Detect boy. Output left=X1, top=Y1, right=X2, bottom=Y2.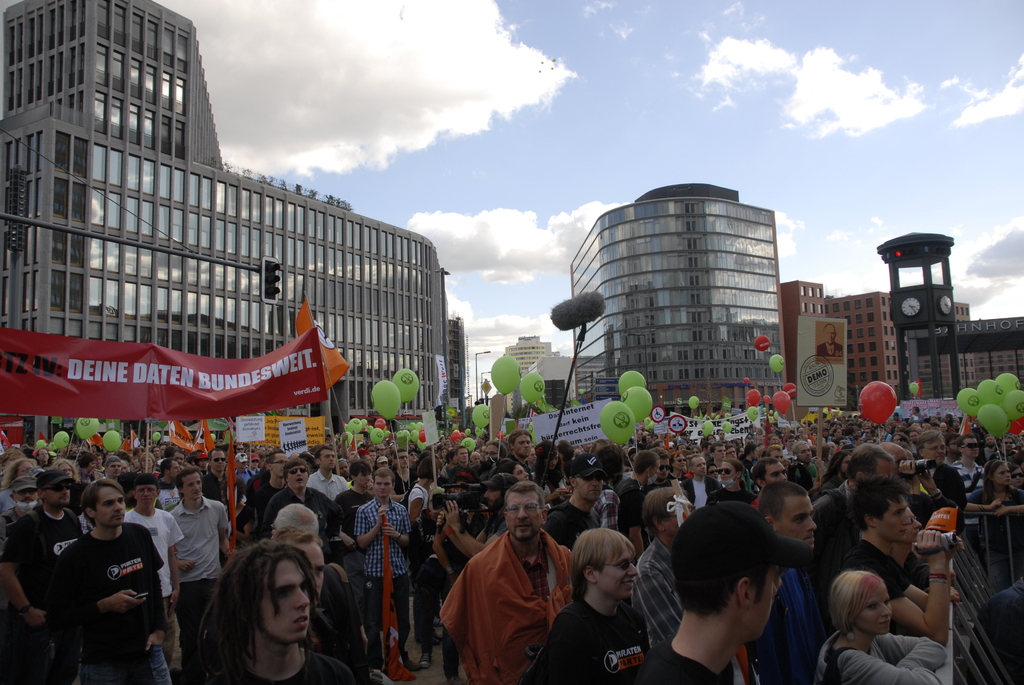
left=838, top=476, right=963, bottom=653.
